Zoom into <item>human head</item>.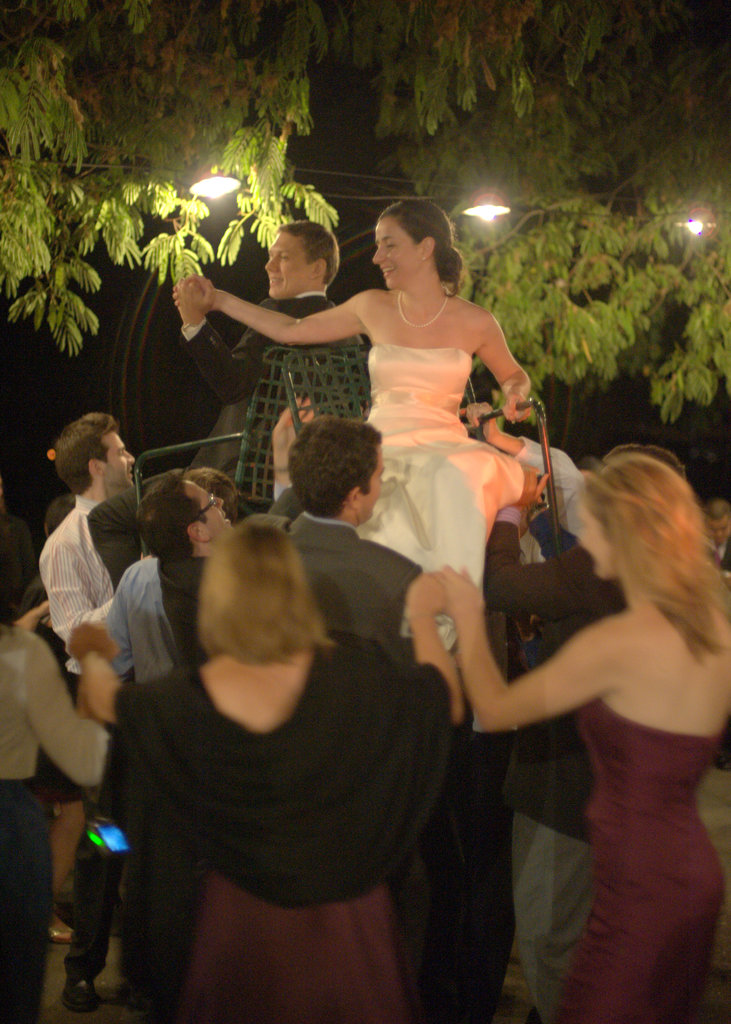
Zoom target: [x1=284, y1=415, x2=386, y2=529].
